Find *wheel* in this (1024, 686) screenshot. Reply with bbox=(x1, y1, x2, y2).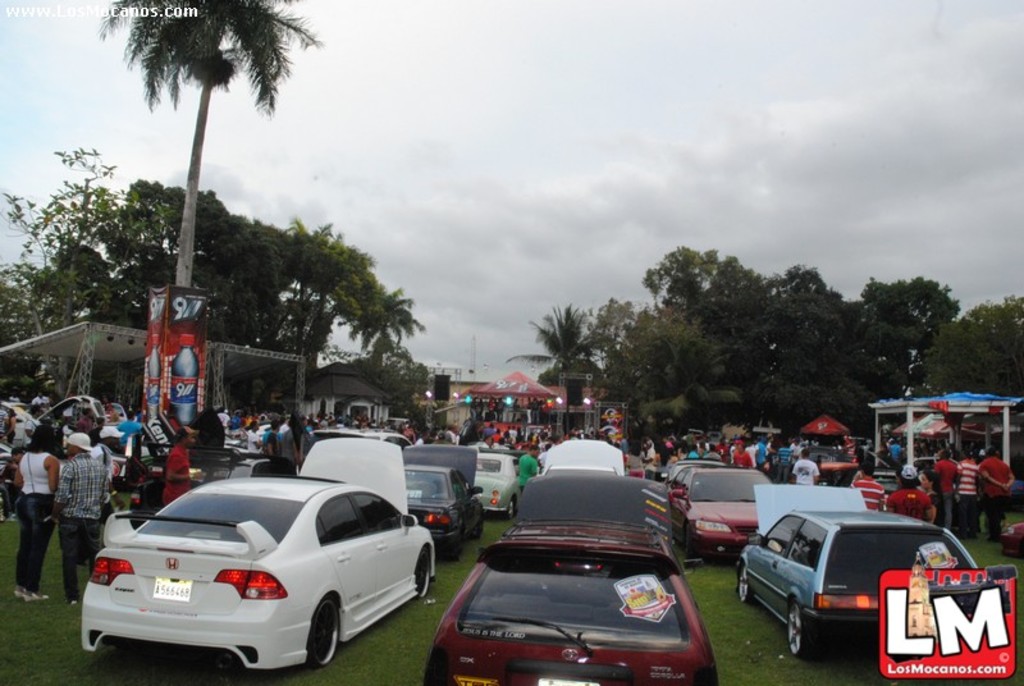
bbox=(471, 512, 484, 536).
